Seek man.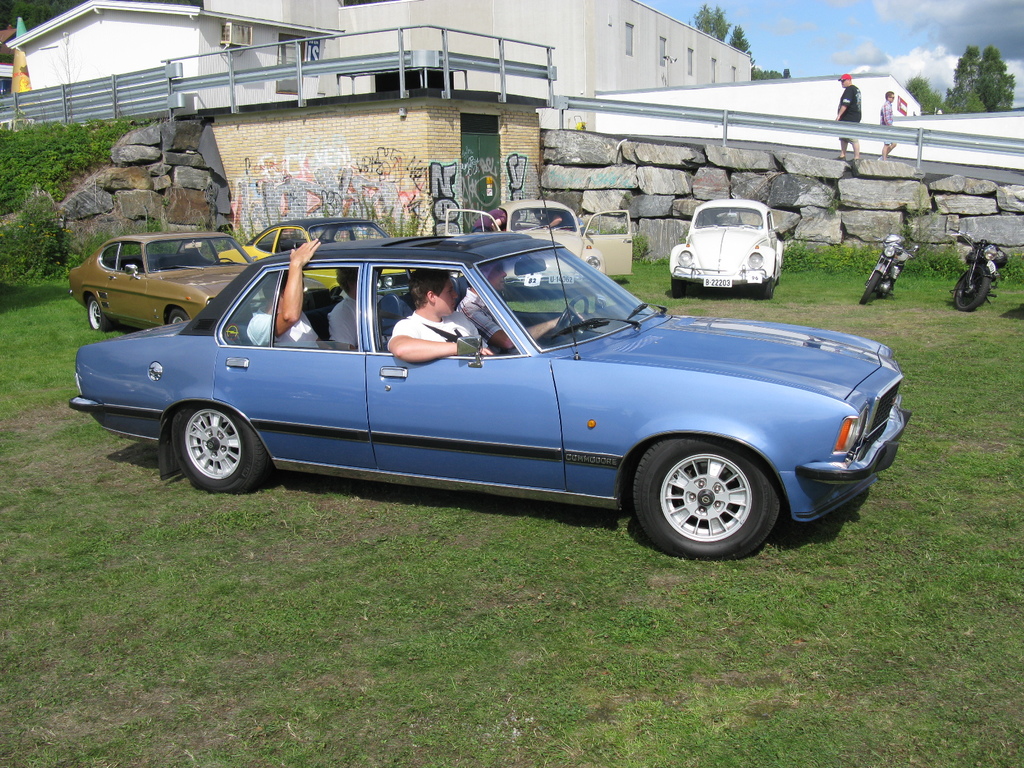
l=872, t=82, r=900, b=163.
